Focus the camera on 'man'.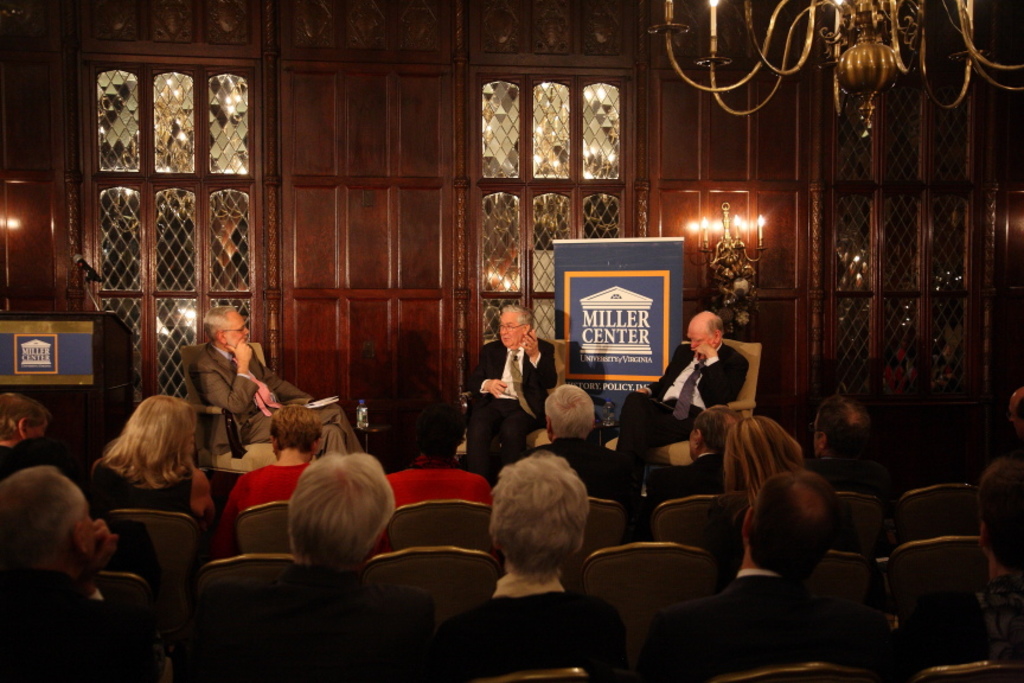
Focus region: <region>466, 305, 556, 492</region>.
